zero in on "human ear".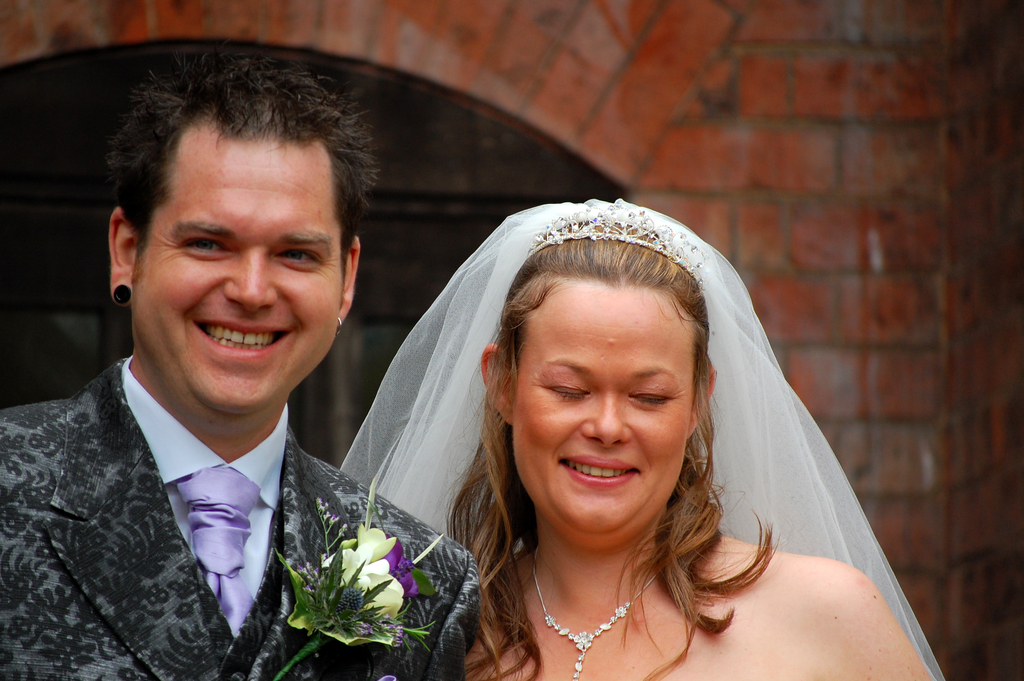
Zeroed in: [x1=479, y1=341, x2=513, y2=425].
